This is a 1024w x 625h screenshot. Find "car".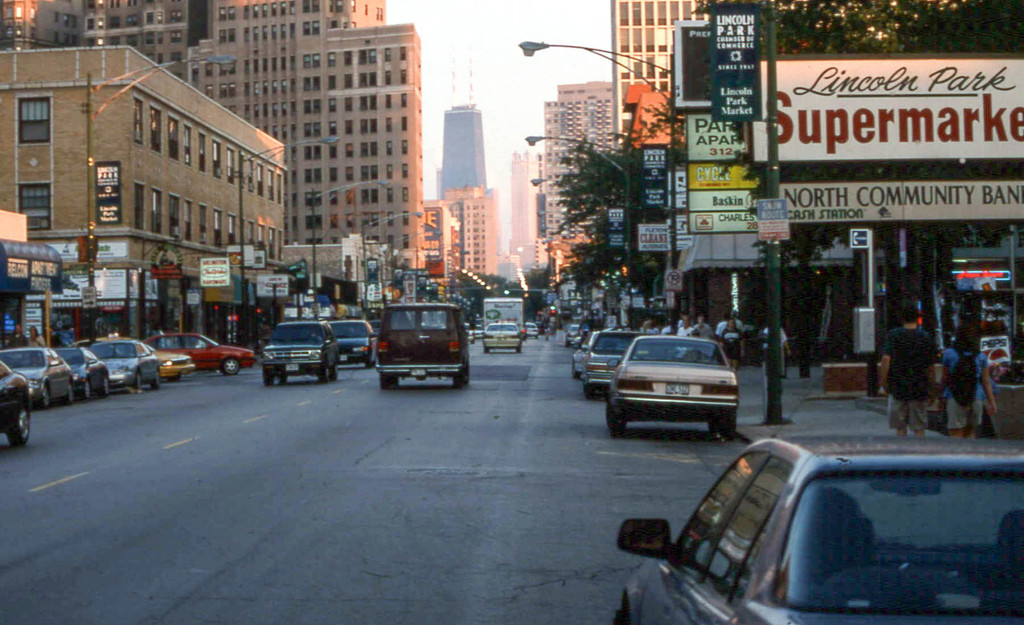
Bounding box: crop(469, 327, 481, 339).
